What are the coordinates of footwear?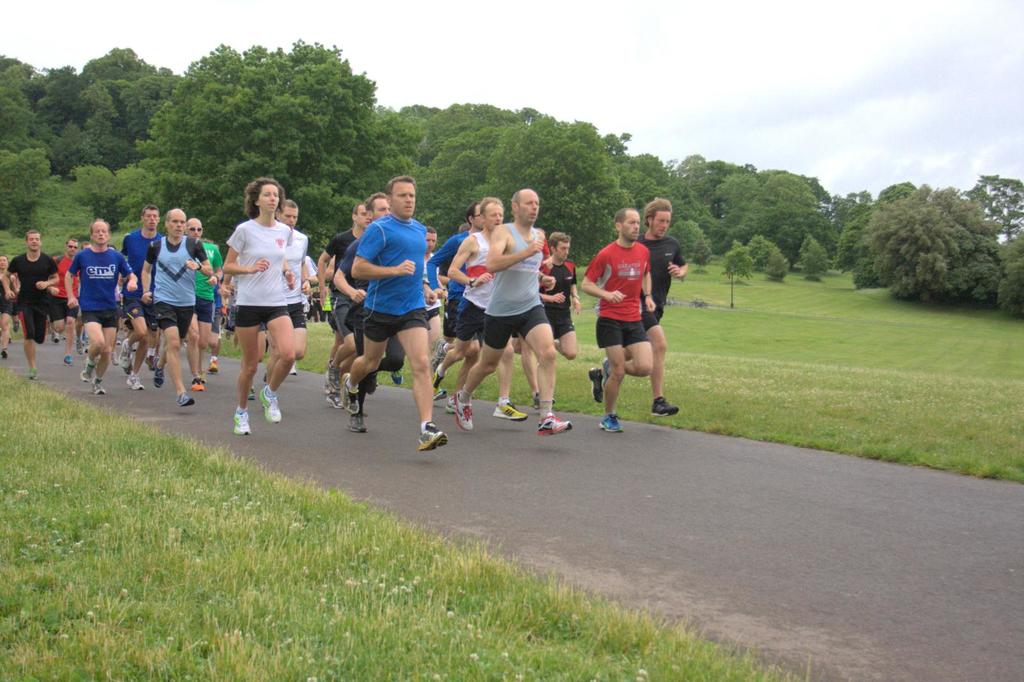
left=537, top=418, right=580, bottom=437.
